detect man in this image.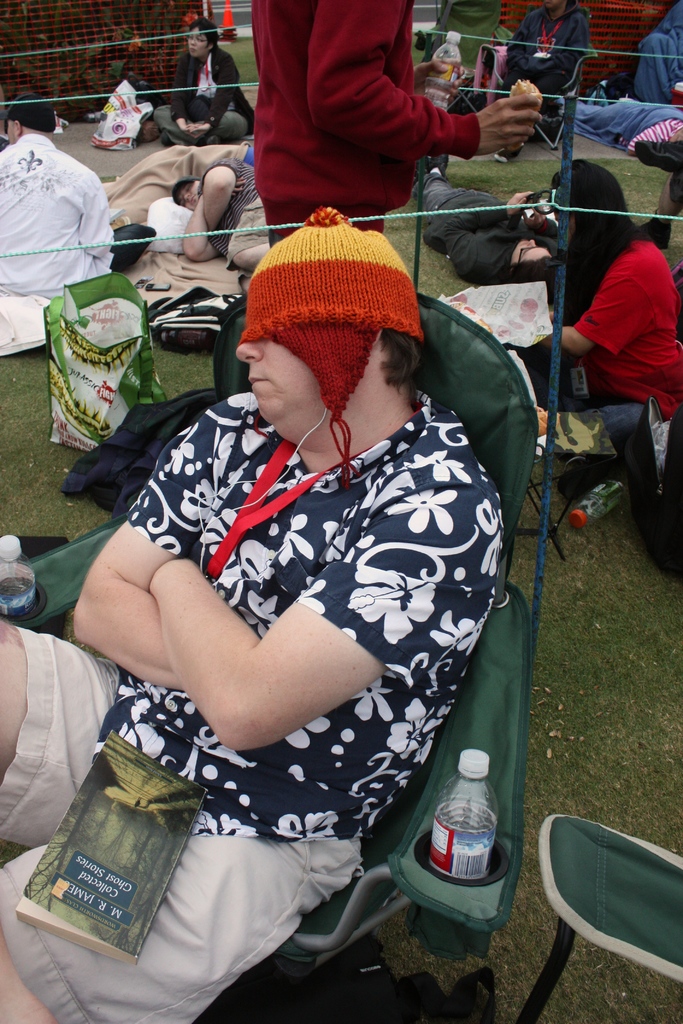
Detection: box(0, 207, 508, 1023).
